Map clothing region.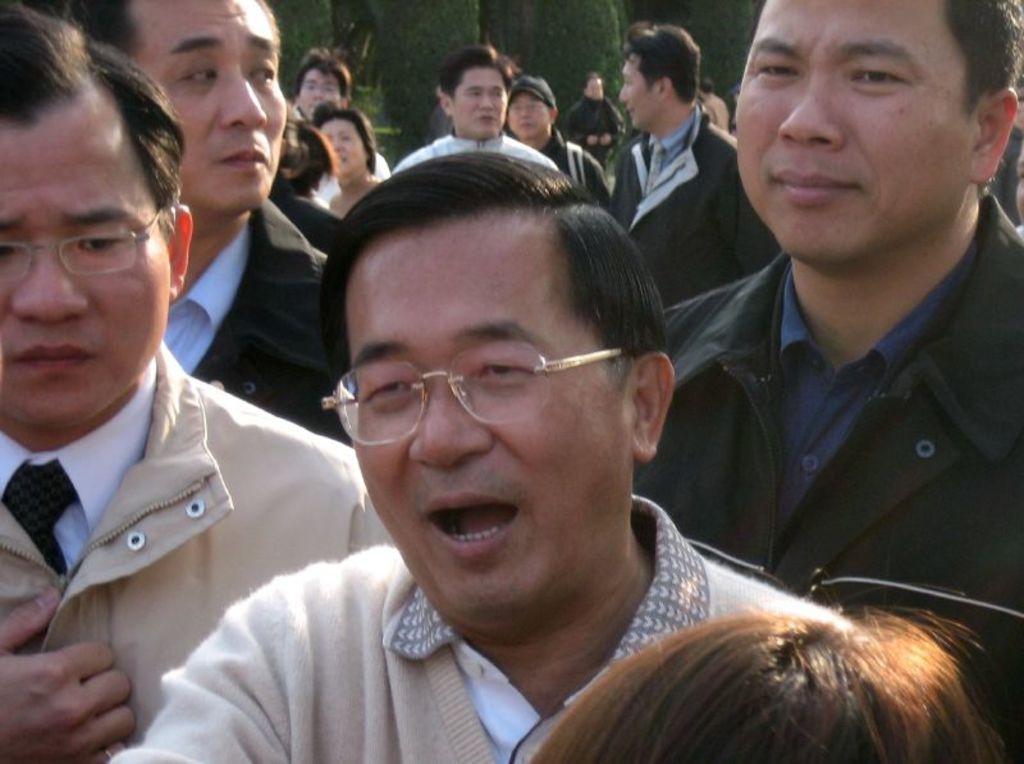
Mapped to bbox=[634, 178, 1023, 729].
